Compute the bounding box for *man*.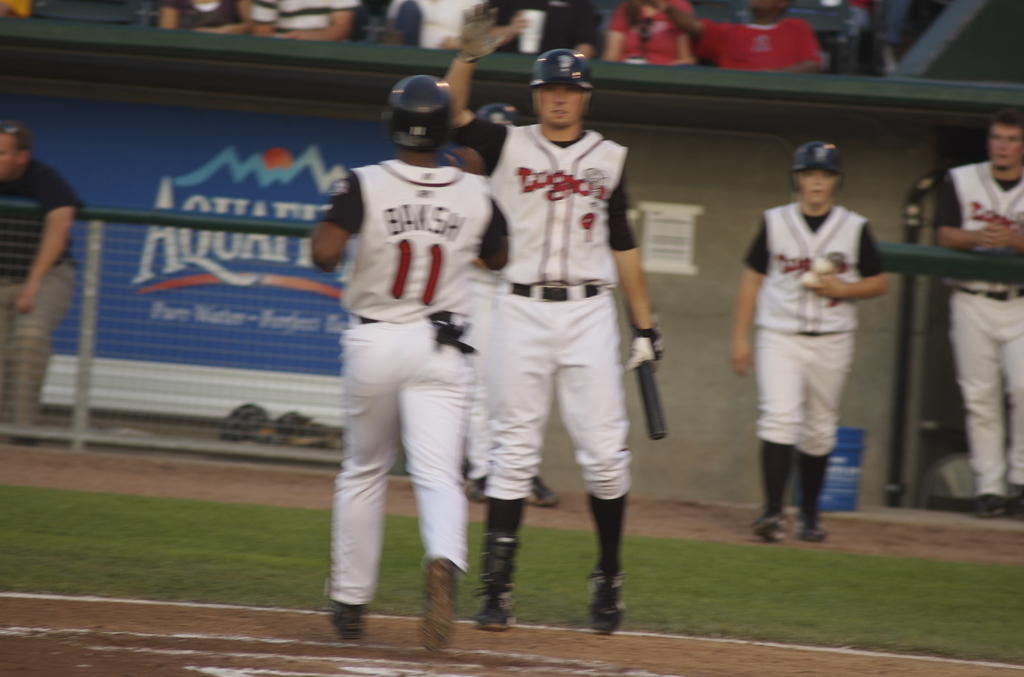
bbox=[384, 0, 499, 47].
